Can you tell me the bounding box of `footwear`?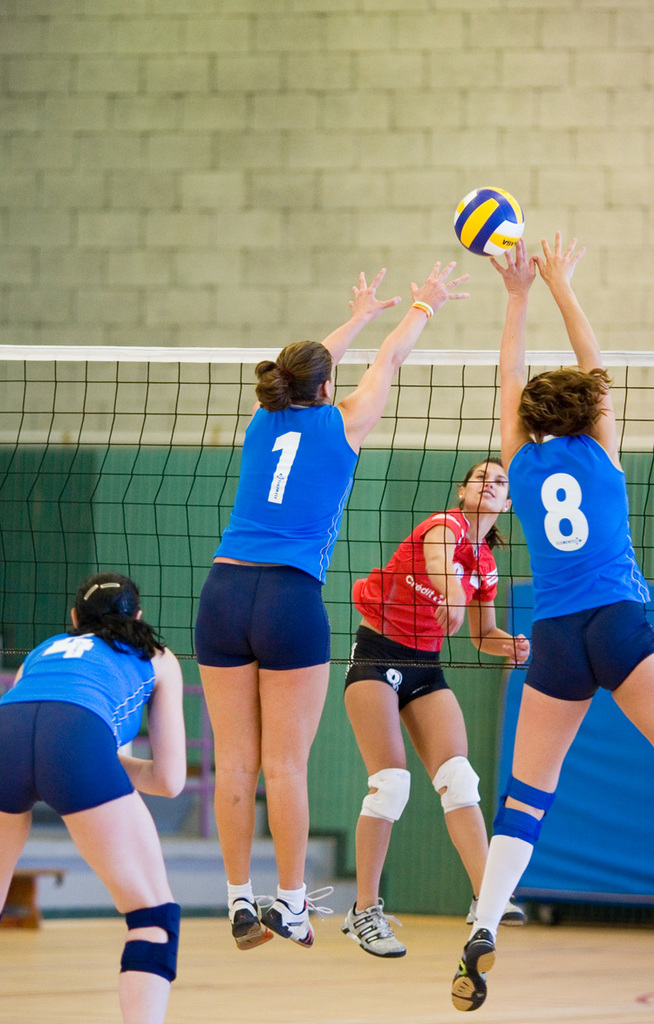
x1=260 y1=884 x2=334 y2=948.
